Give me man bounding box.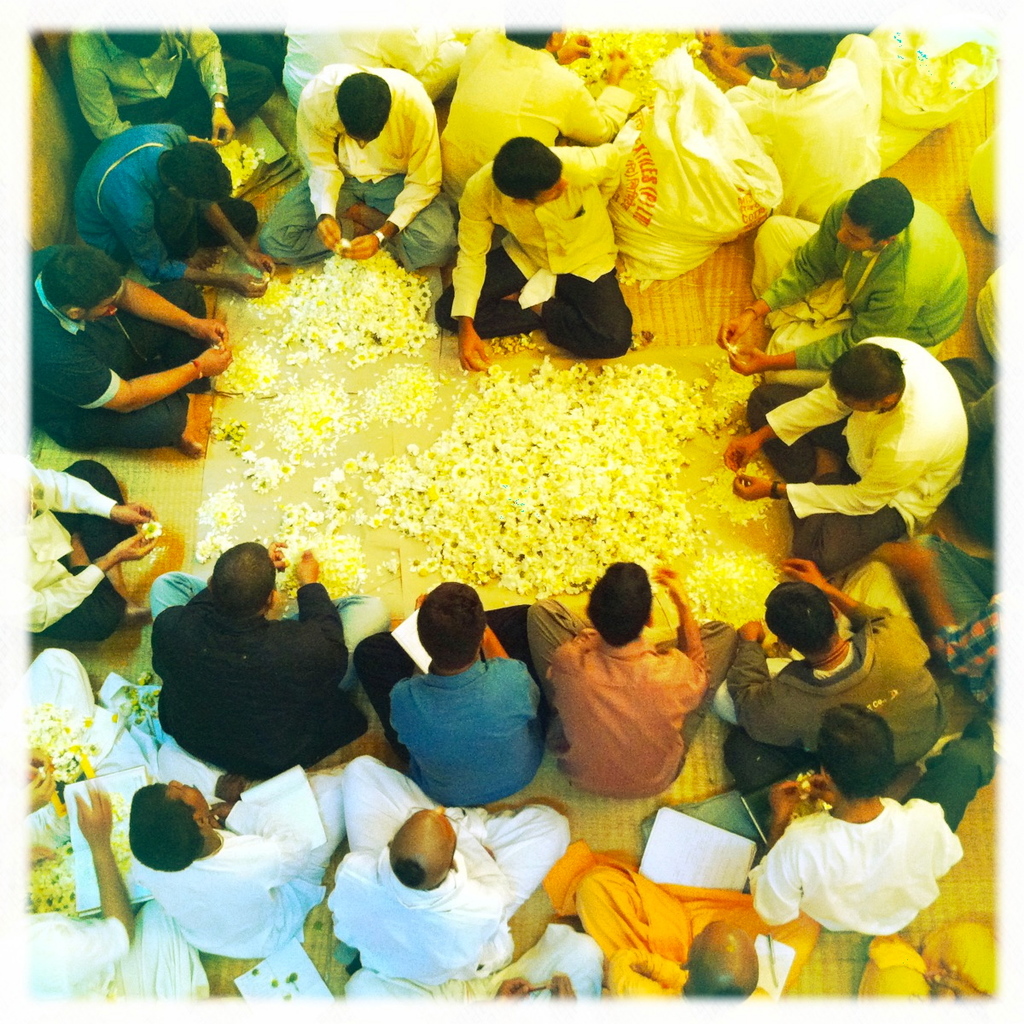
x1=751 y1=695 x2=970 y2=941.
